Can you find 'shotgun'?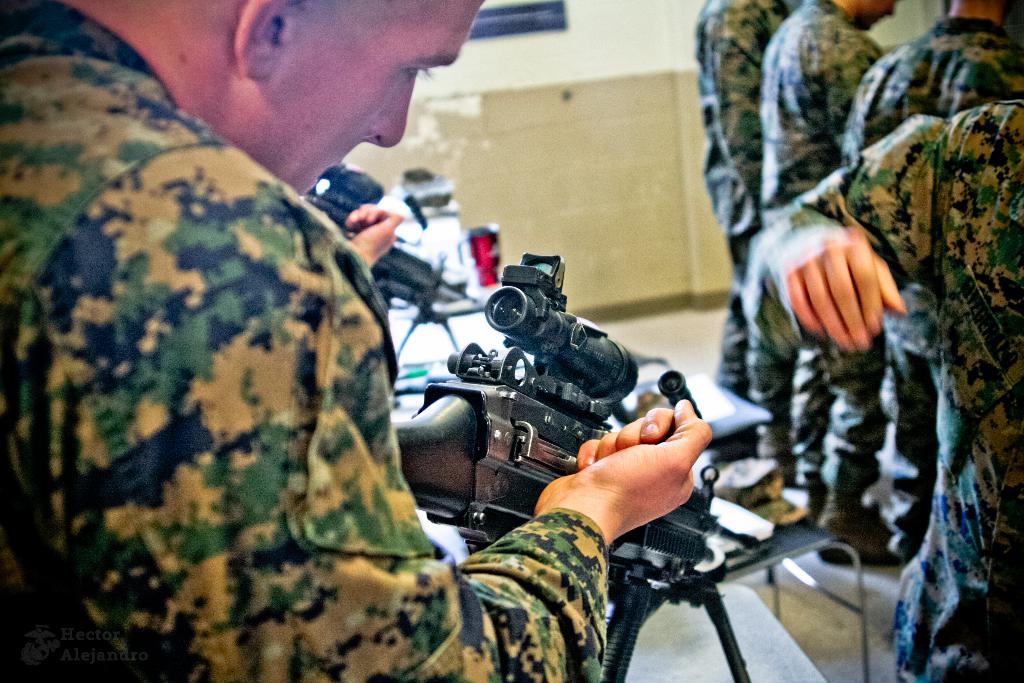
Yes, bounding box: {"x1": 385, "y1": 245, "x2": 758, "y2": 682}.
